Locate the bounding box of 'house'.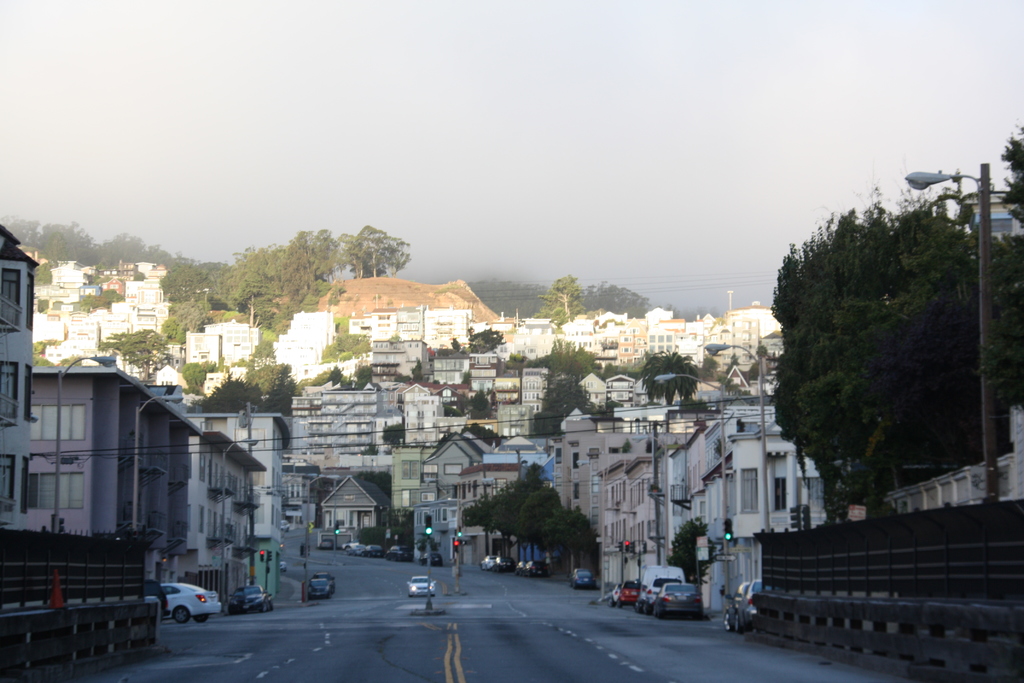
Bounding box: box(100, 318, 127, 345).
